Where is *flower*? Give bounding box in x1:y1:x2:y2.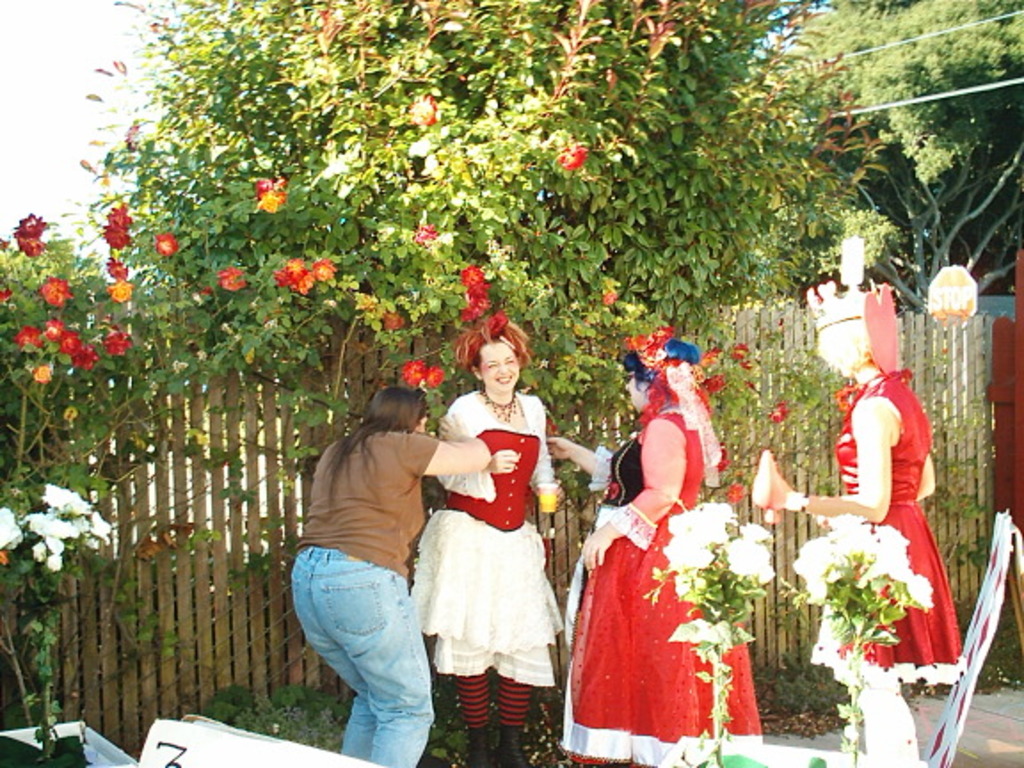
423:377:439:391.
